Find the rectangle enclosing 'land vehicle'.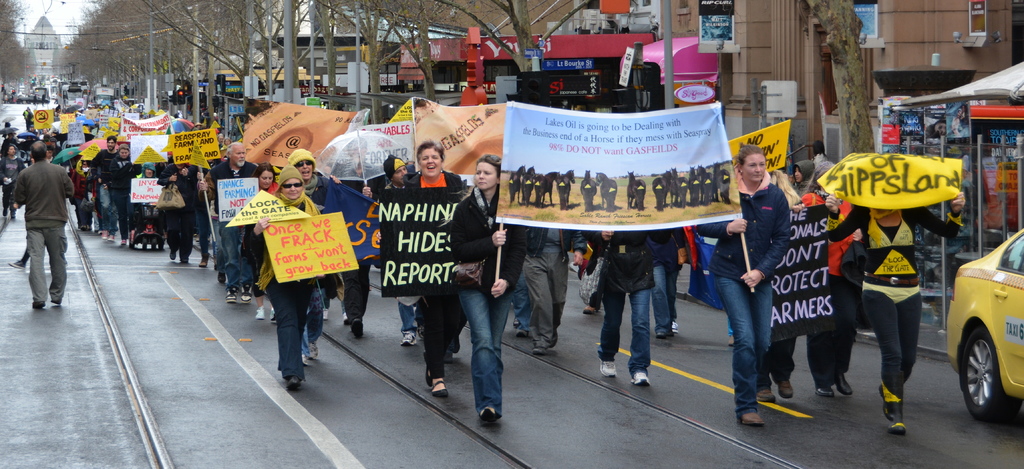
(941,218,1023,424).
